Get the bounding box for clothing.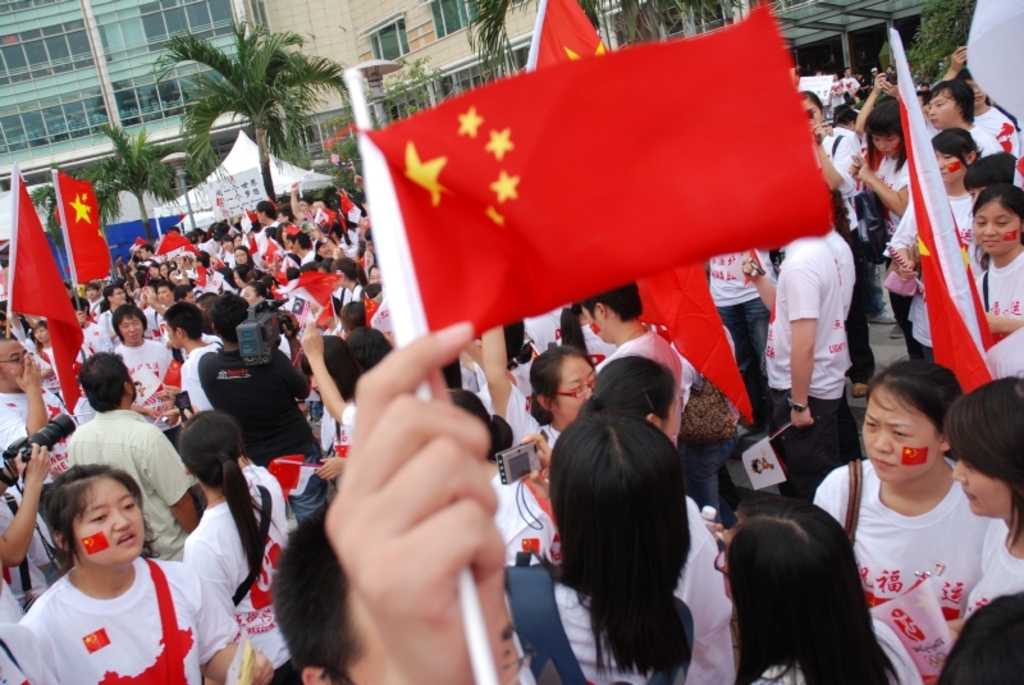
left=840, top=444, right=1011, bottom=670.
